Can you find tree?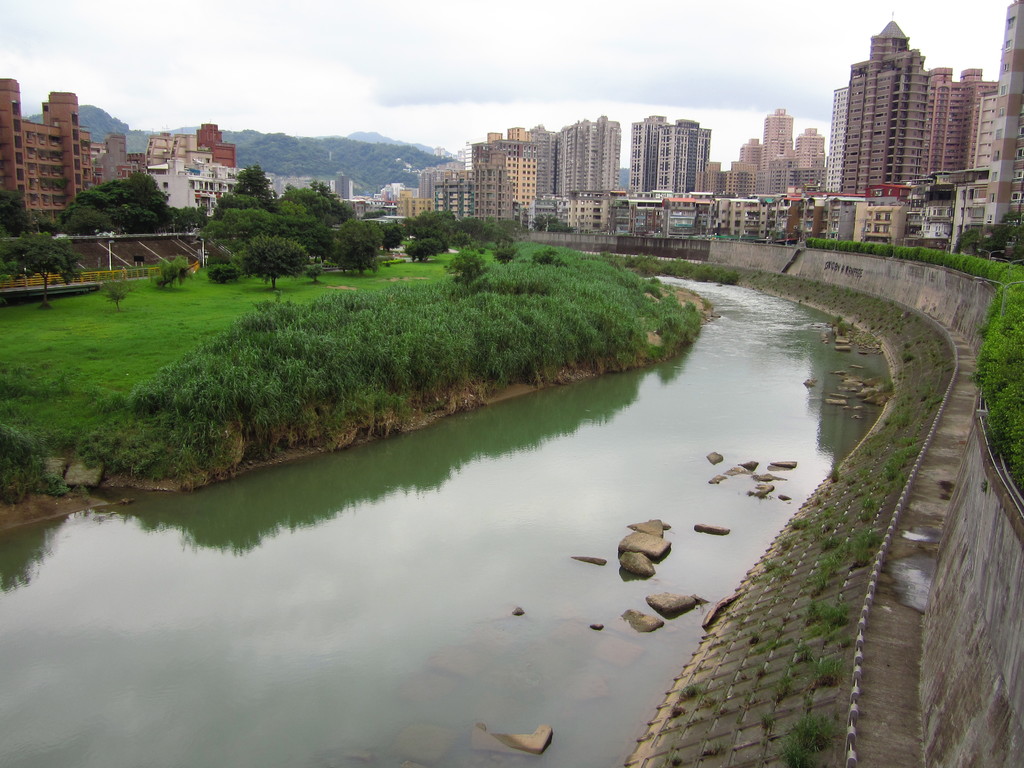
Yes, bounding box: <box>420,204,465,248</box>.
